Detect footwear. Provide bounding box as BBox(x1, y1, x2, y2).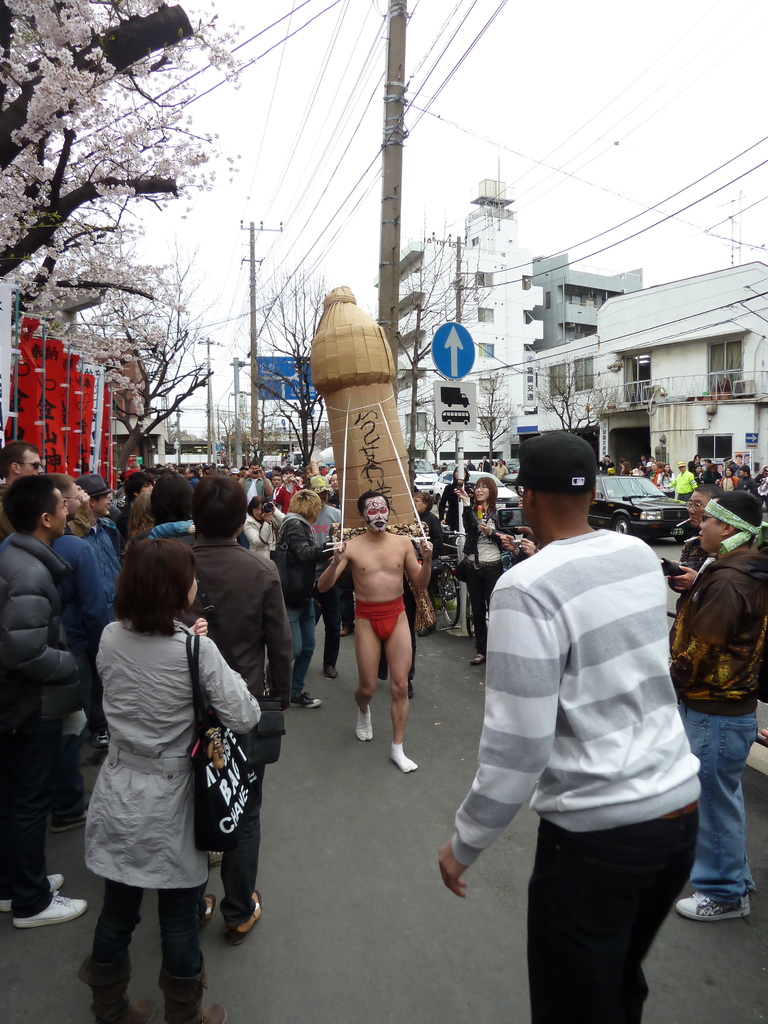
BBox(226, 888, 263, 942).
